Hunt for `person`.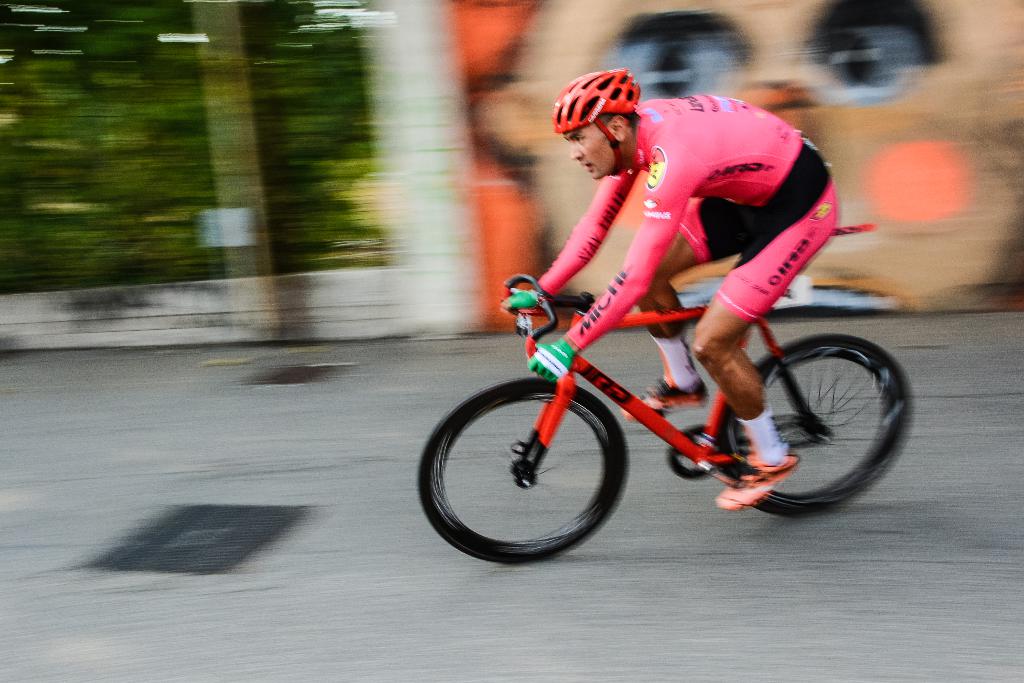
Hunted down at region(495, 63, 848, 497).
